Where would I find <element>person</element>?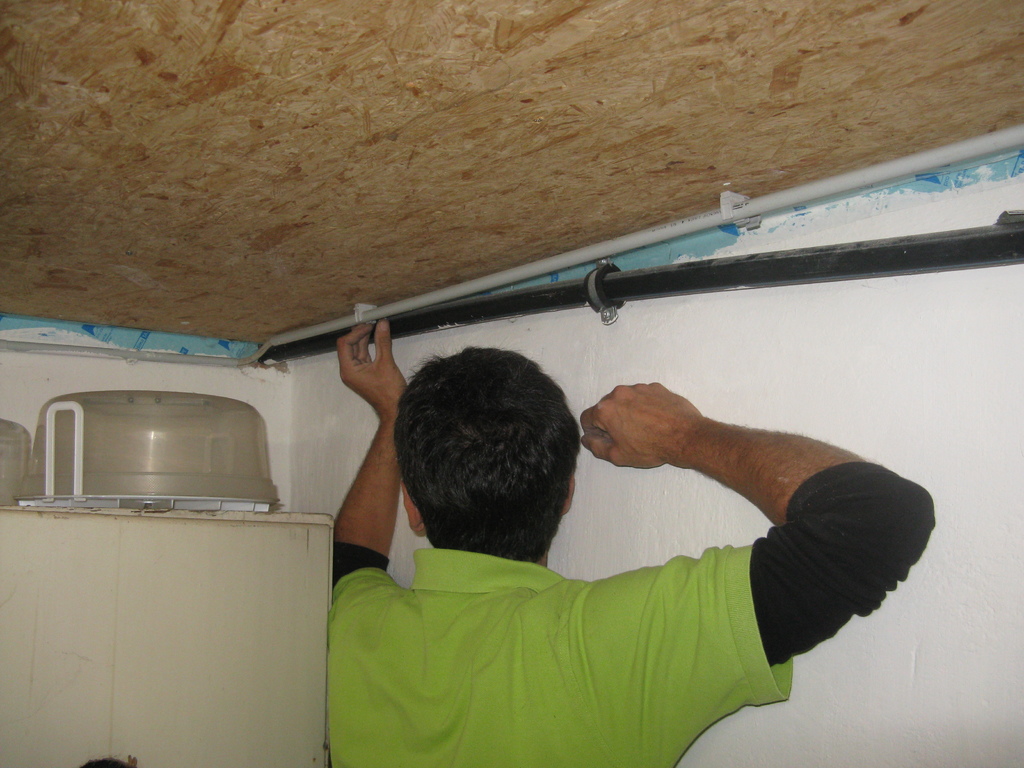
At (331, 323, 932, 767).
